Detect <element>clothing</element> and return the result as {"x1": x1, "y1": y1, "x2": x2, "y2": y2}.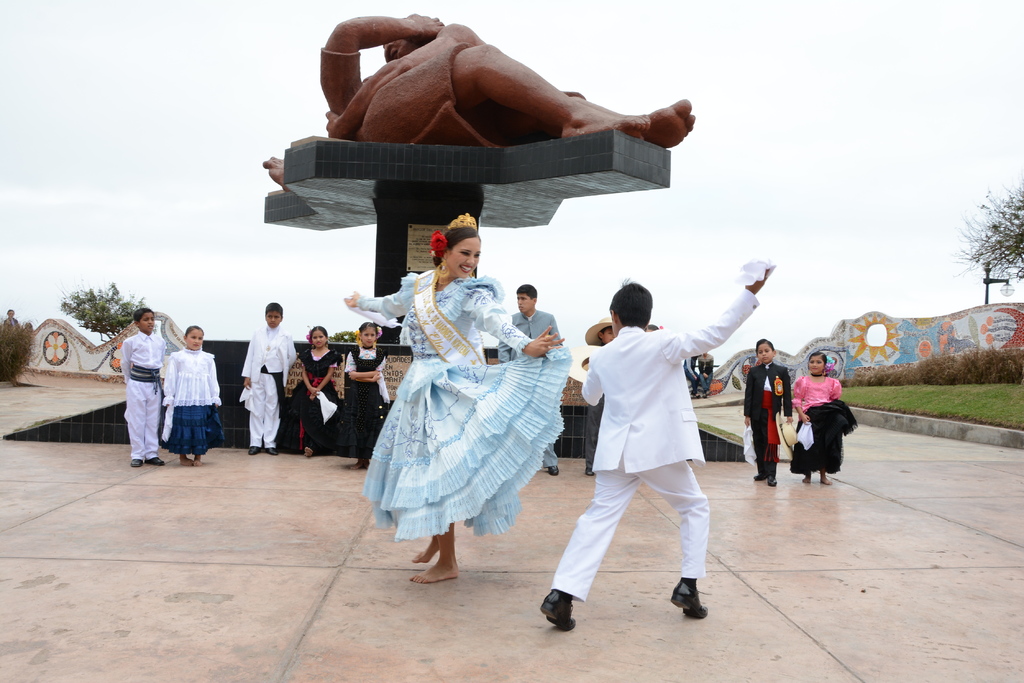
{"x1": 351, "y1": 280, "x2": 584, "y2": 577}.
